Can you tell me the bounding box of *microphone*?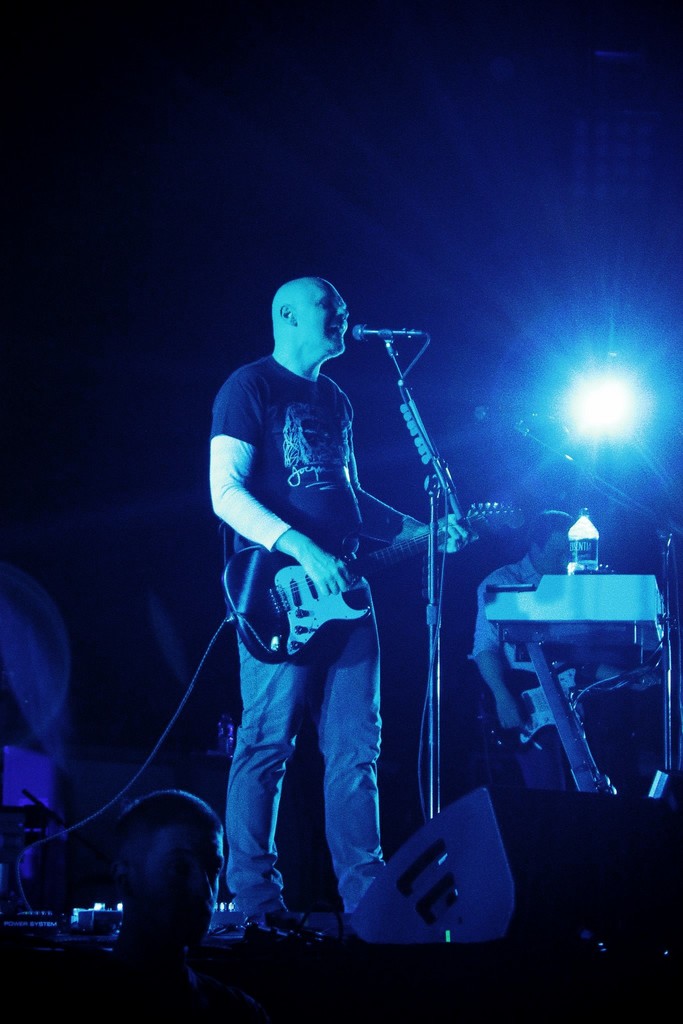
Rect(478, 404, 531, 436).
